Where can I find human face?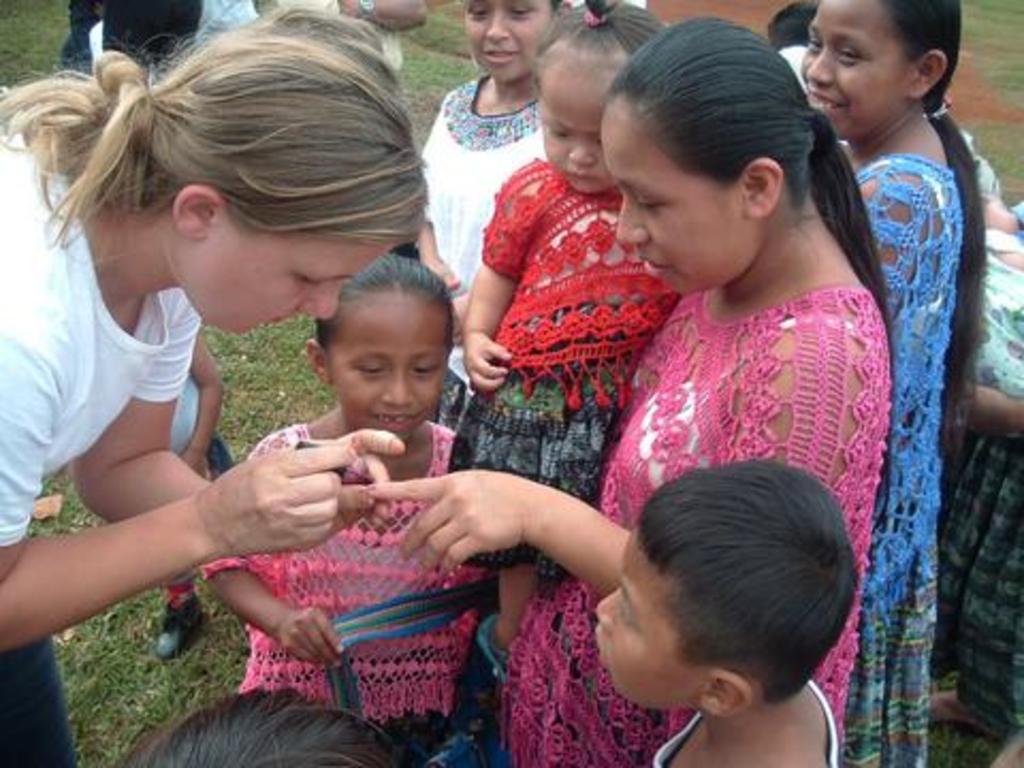
You can find it at bbox(599, 105, 759, 292).
